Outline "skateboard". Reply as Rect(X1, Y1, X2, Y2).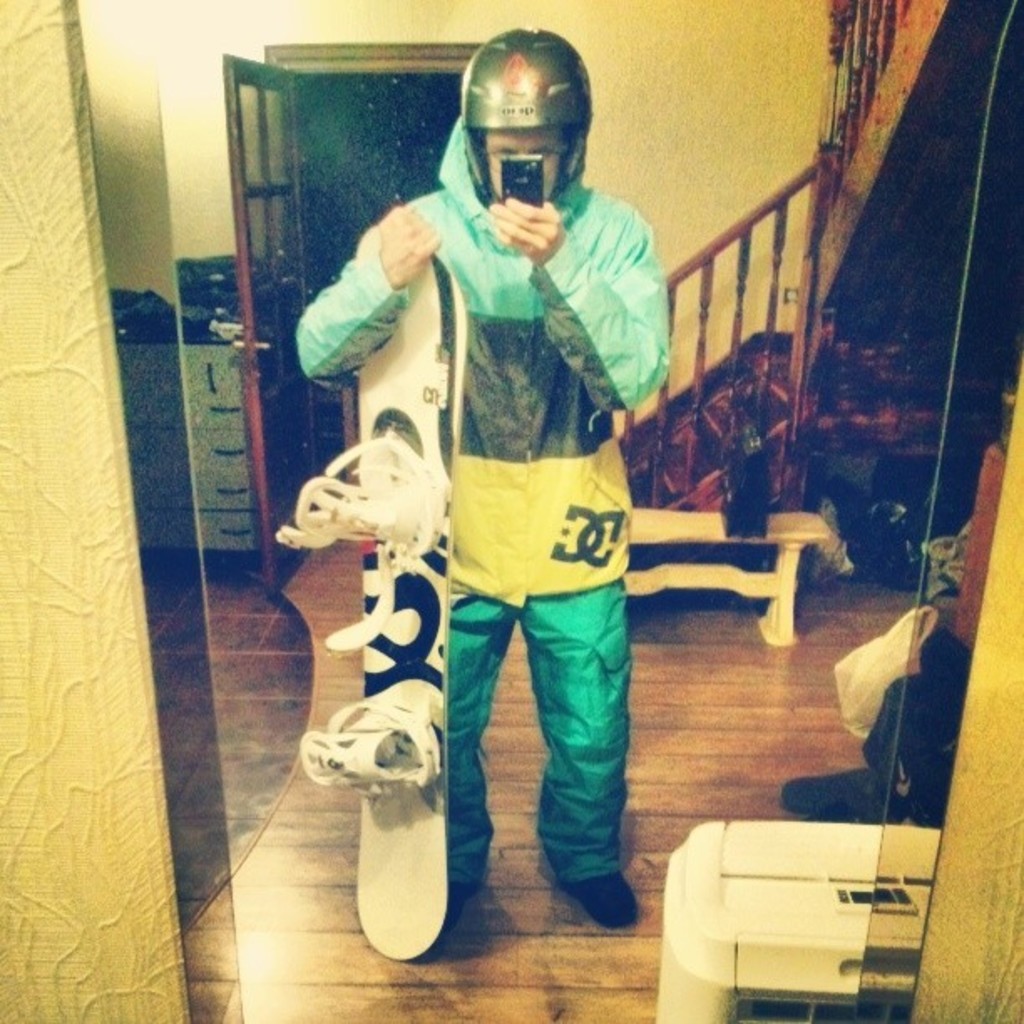
Rect(279, 246, 472, 965).
